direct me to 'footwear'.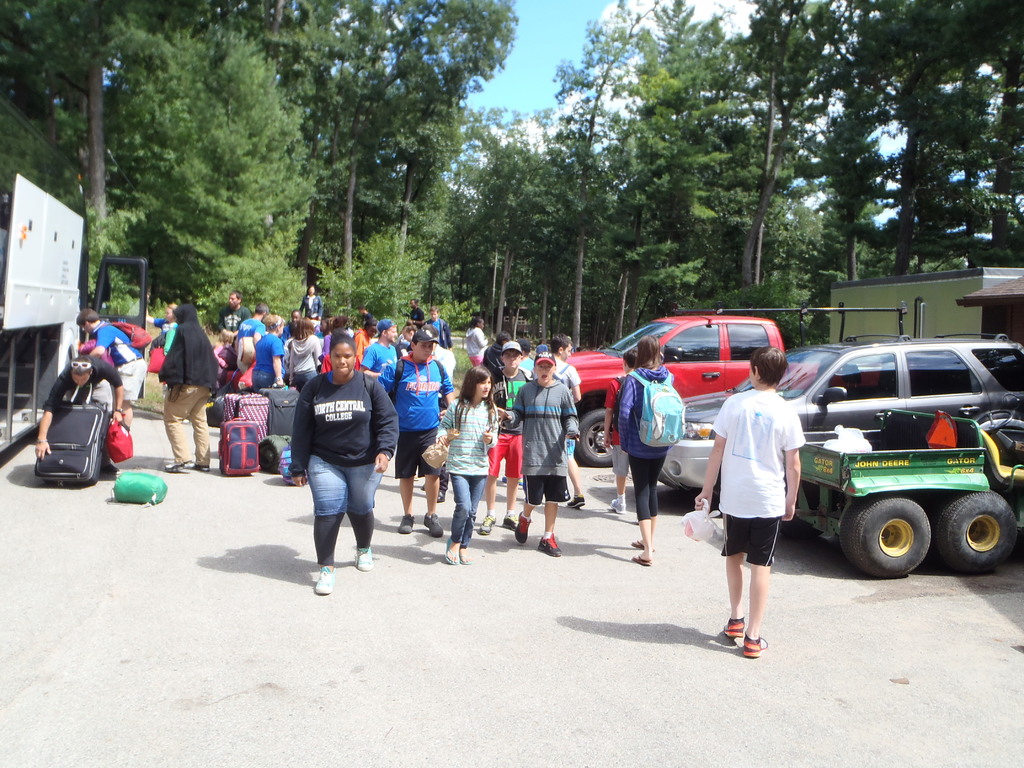
Direction: <box>536,531,563,559</box>.
